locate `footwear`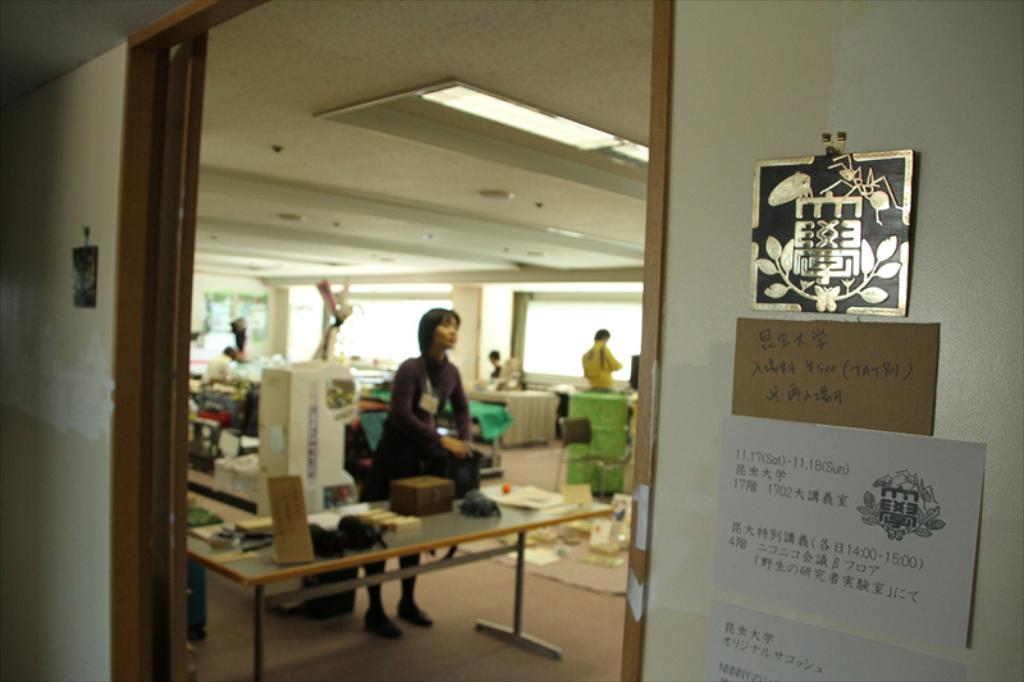
BBox(361, 607, 411, 636)
